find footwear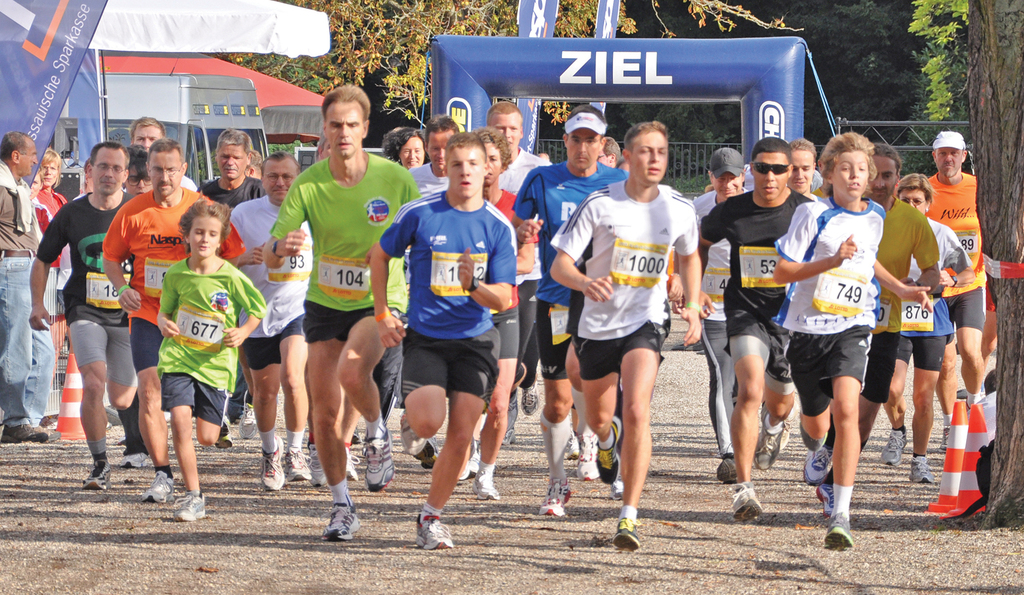
211, 413, 234, 453
